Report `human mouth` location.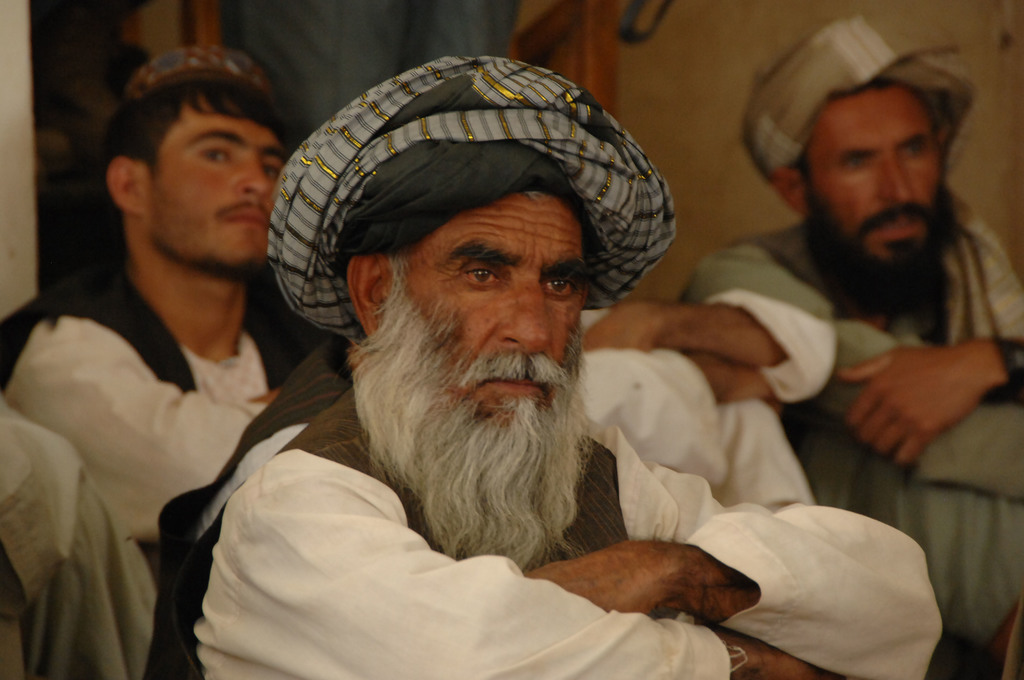
Report: locate(224, 210, 266, 226).
